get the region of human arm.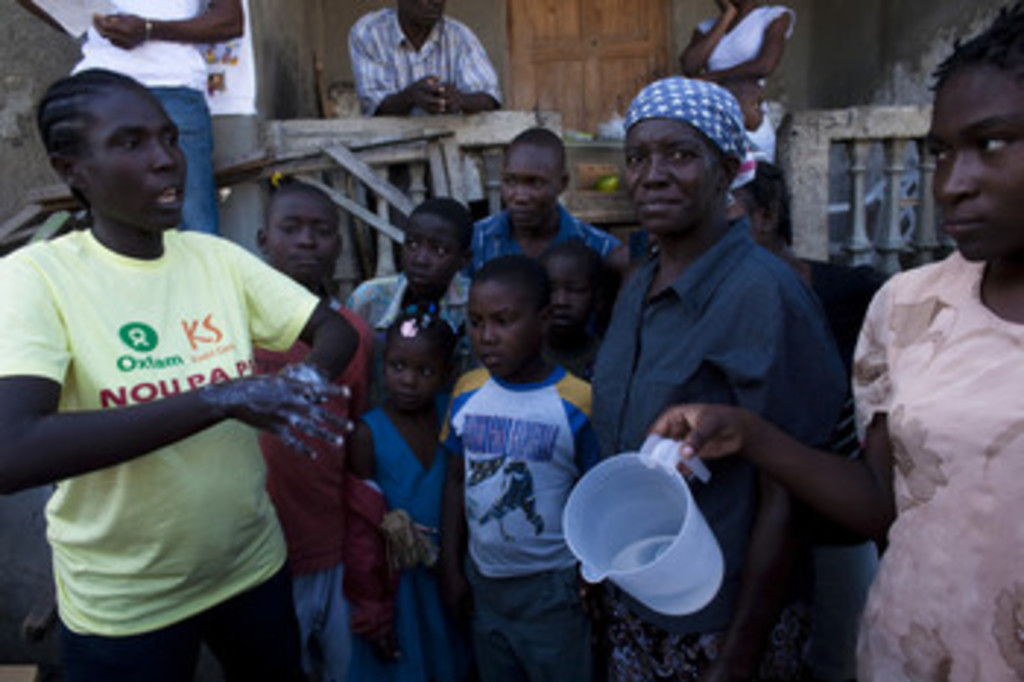
576:386:603:606.
